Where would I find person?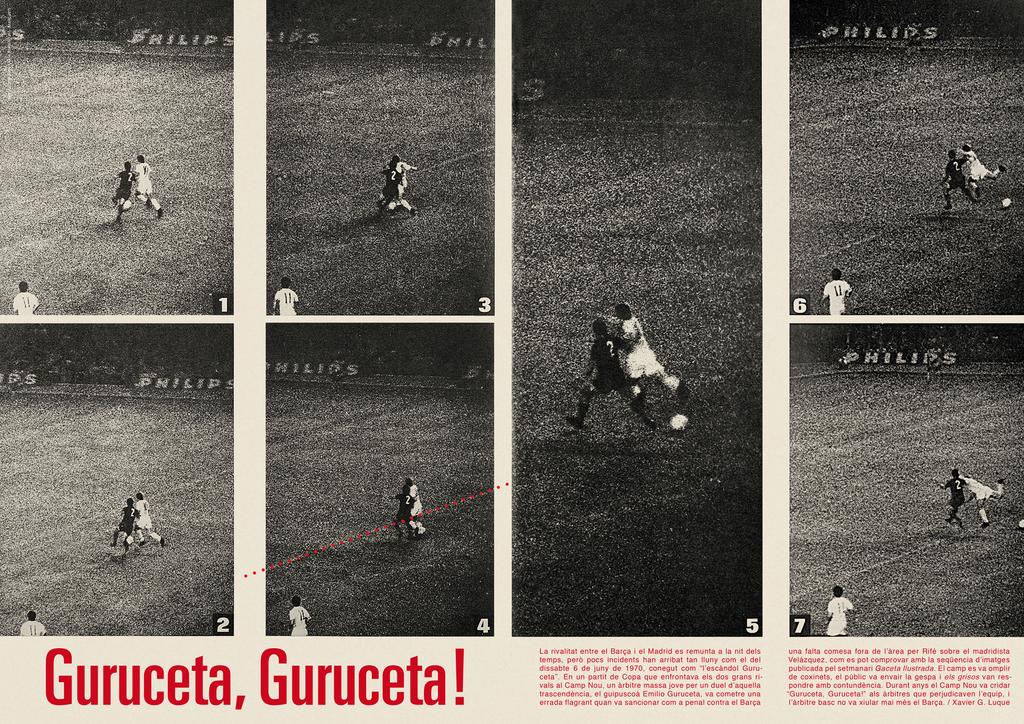
At pyautogui.locateOnScreen(16, 607, 50, 637).
